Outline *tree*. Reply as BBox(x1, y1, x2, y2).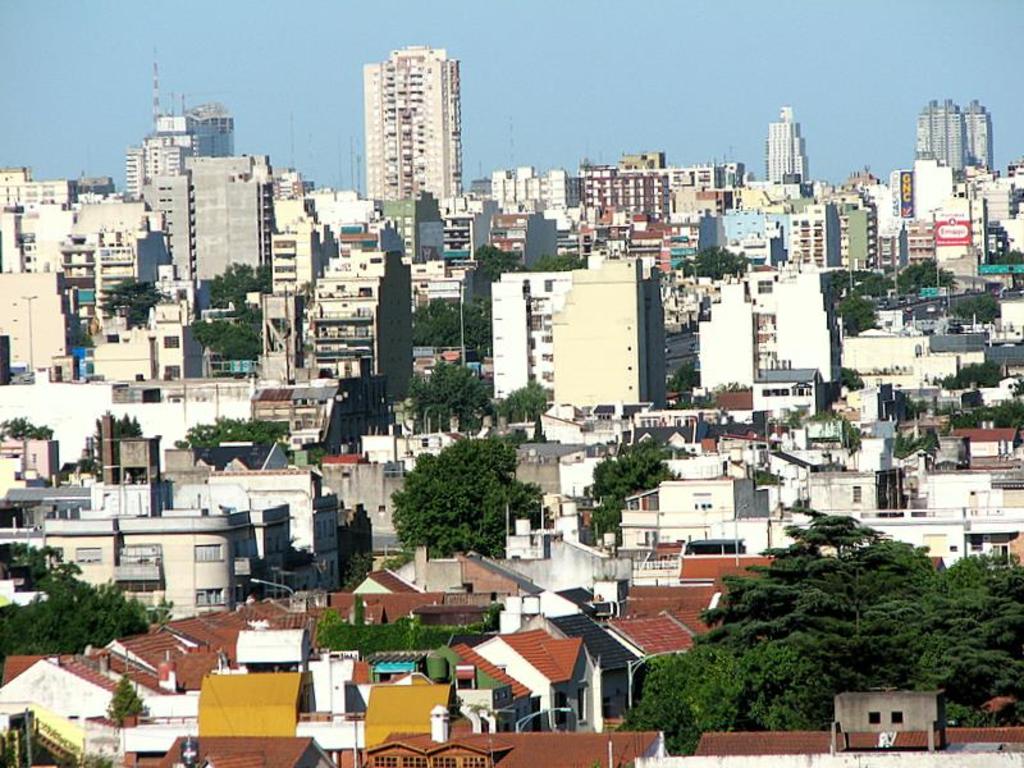
BBox(951, 285, 1005, 324).
